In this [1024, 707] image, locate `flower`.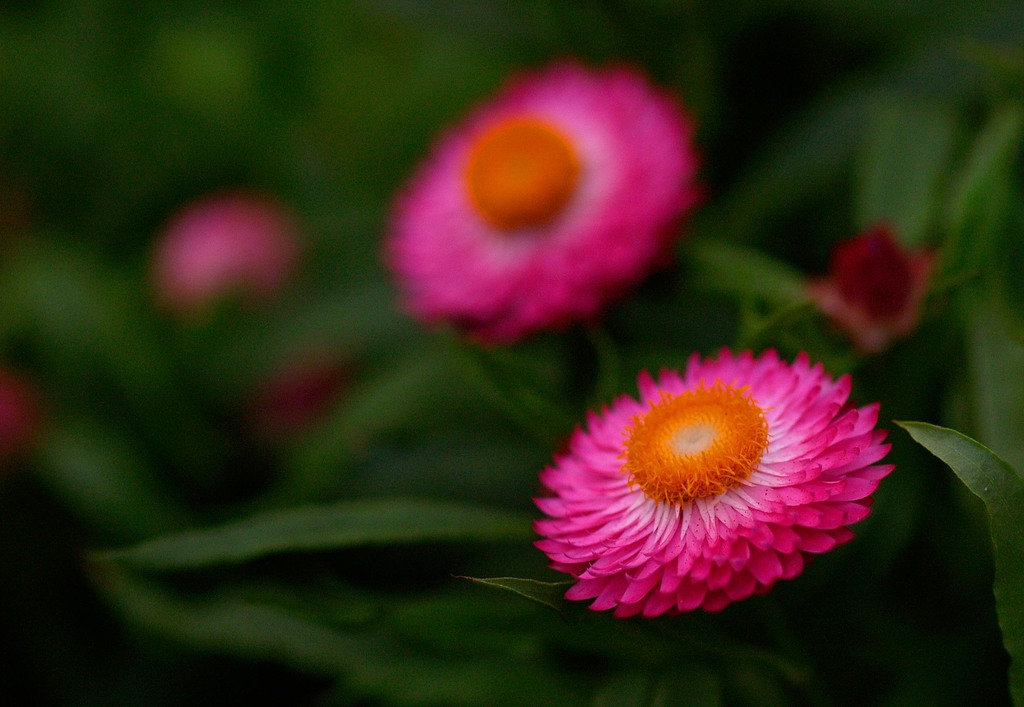
Bounding box: {"x1": 372, "y1": 62, "x2": 701, "y2": 348}.
